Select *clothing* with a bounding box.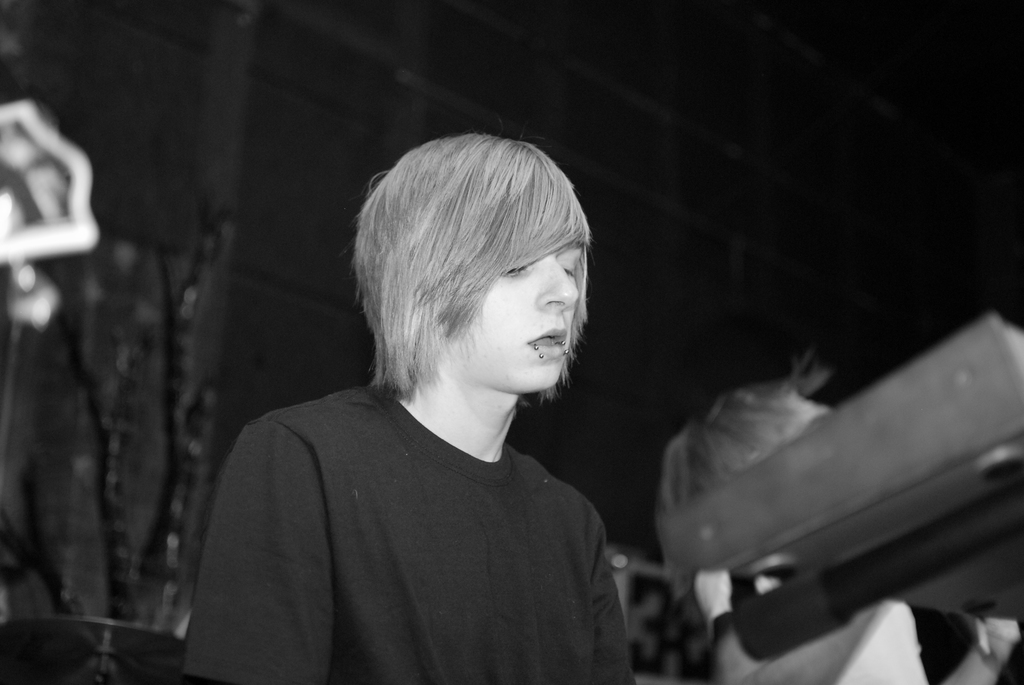
(180, 379, 633, 684).
